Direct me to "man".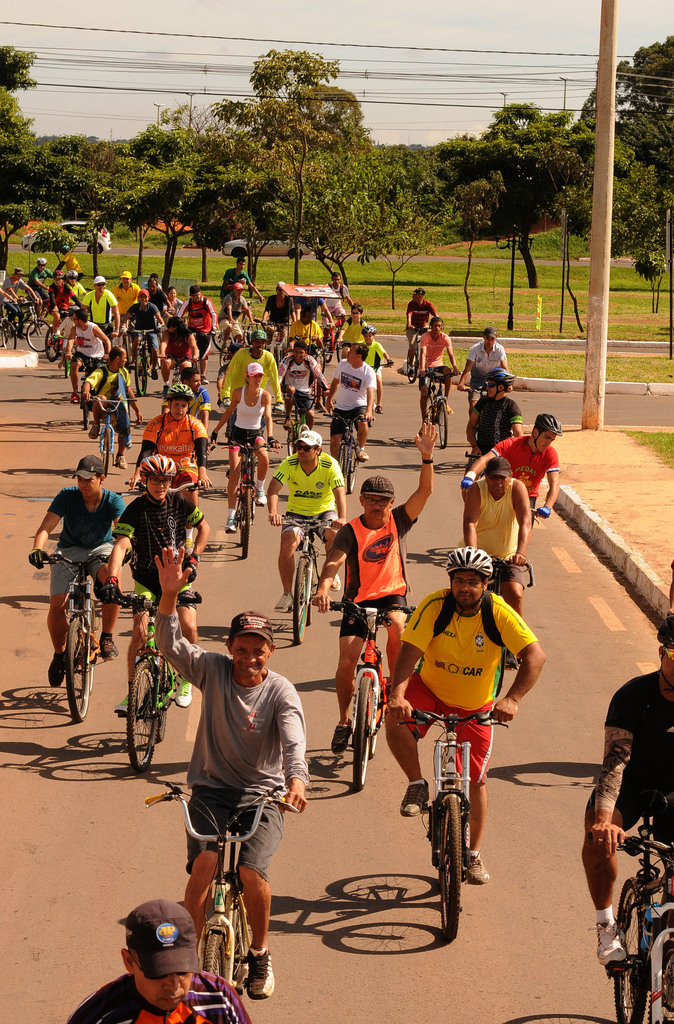
Direction: 273,337,329,429.
